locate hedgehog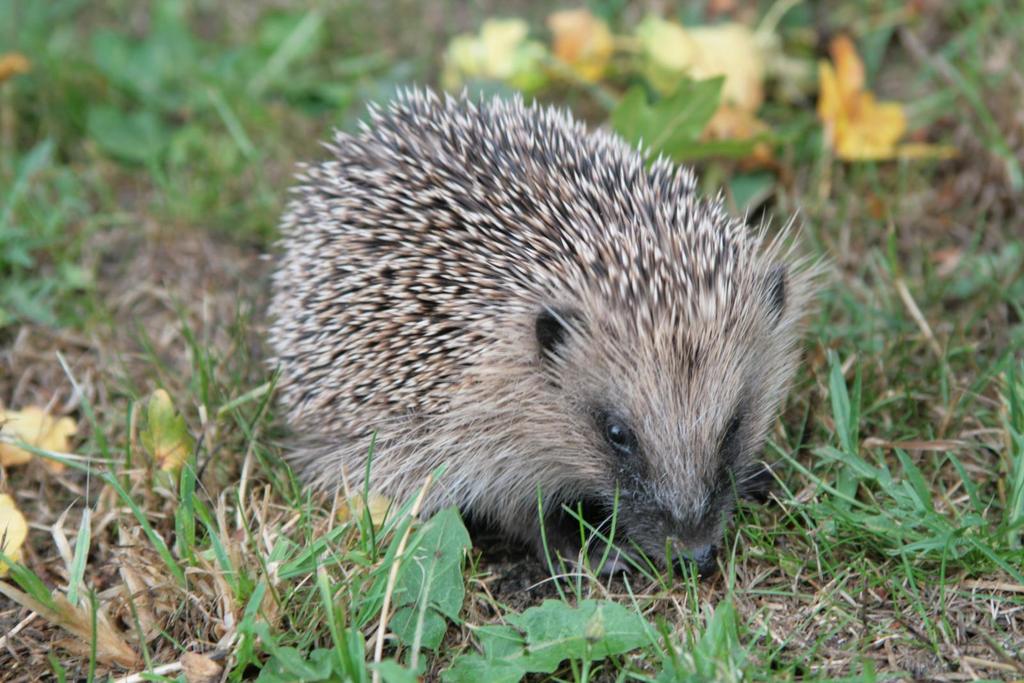
Rect(259, 79, 840, 584)
